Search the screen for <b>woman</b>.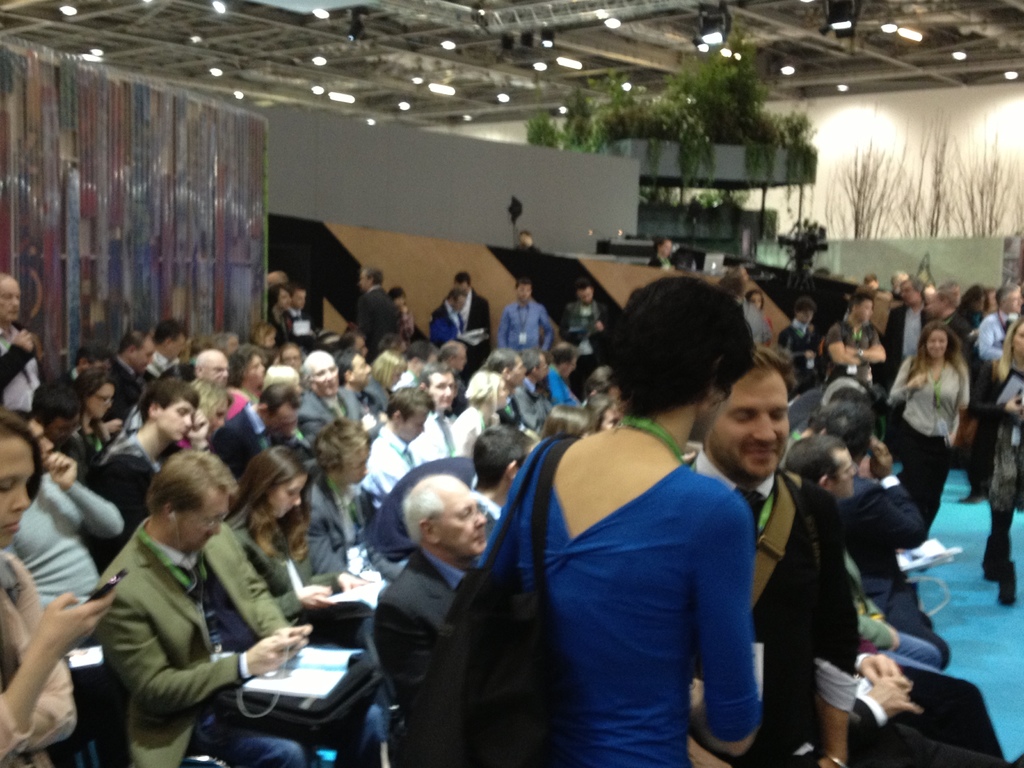
Found at 278,340,308,372.
